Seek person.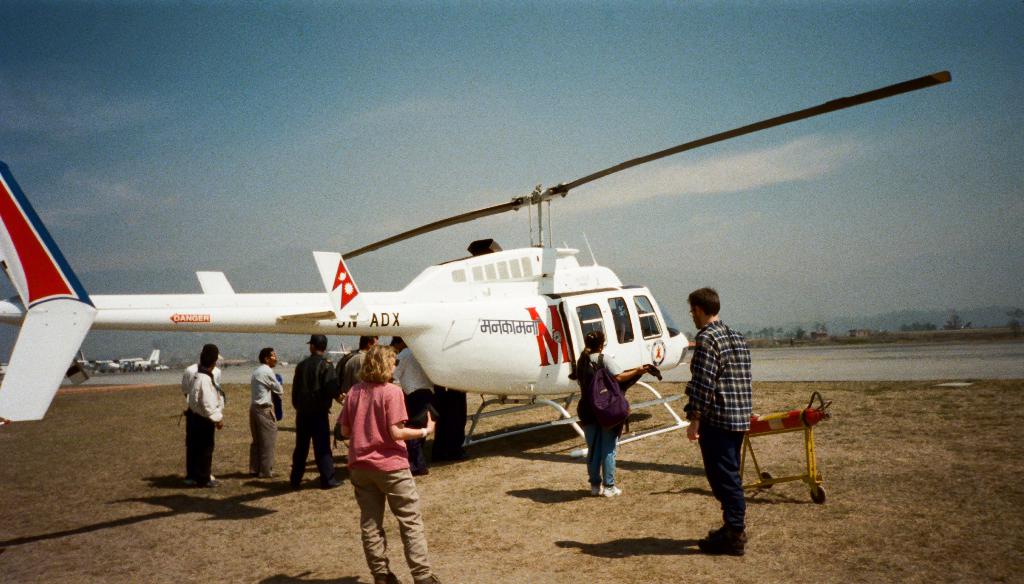
x1=249, y1=345, x2=286, y2=476.
